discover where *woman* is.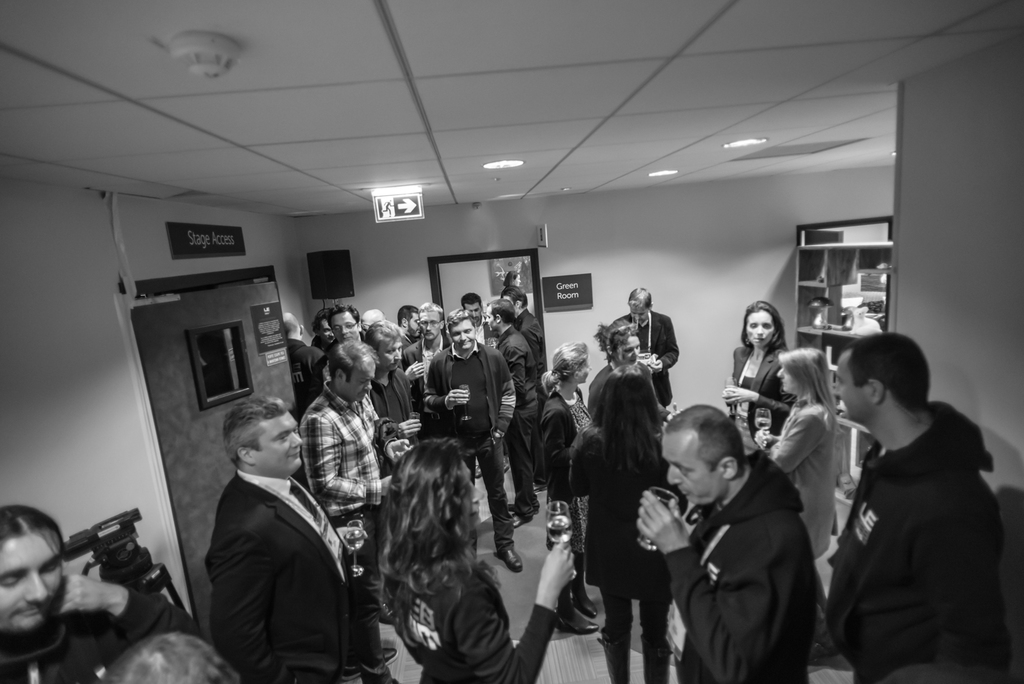
Discovered at (752, 348, 844, 561).
